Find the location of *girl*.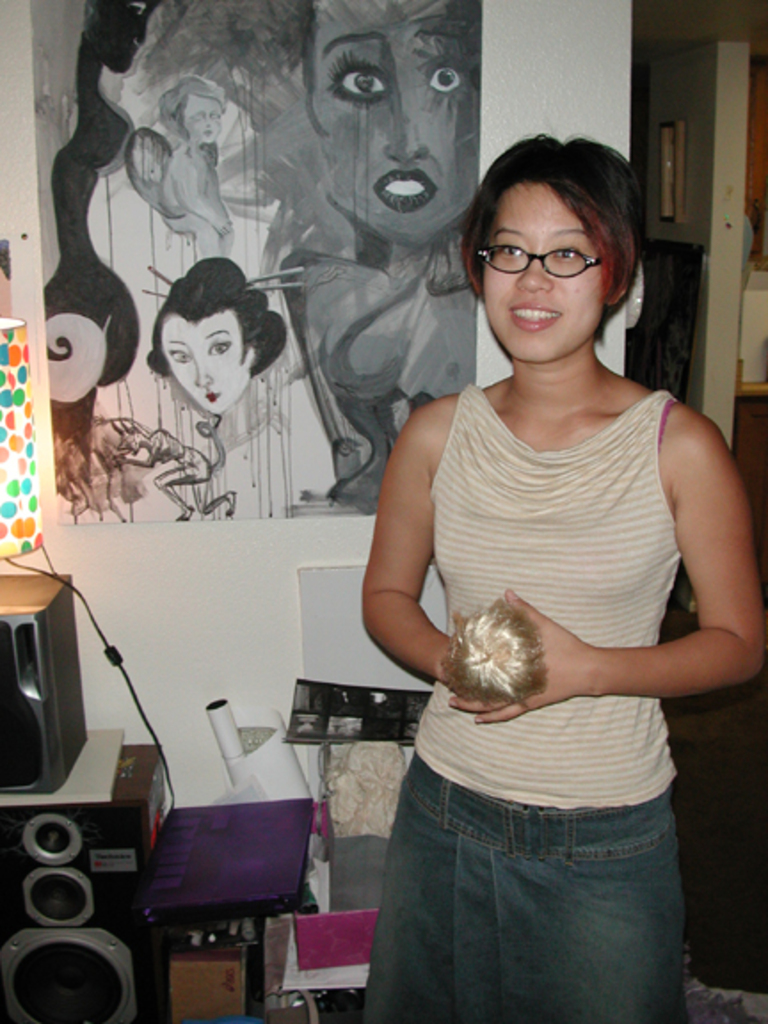
Location: left=359, top=121, right=766, bottom=1022.
